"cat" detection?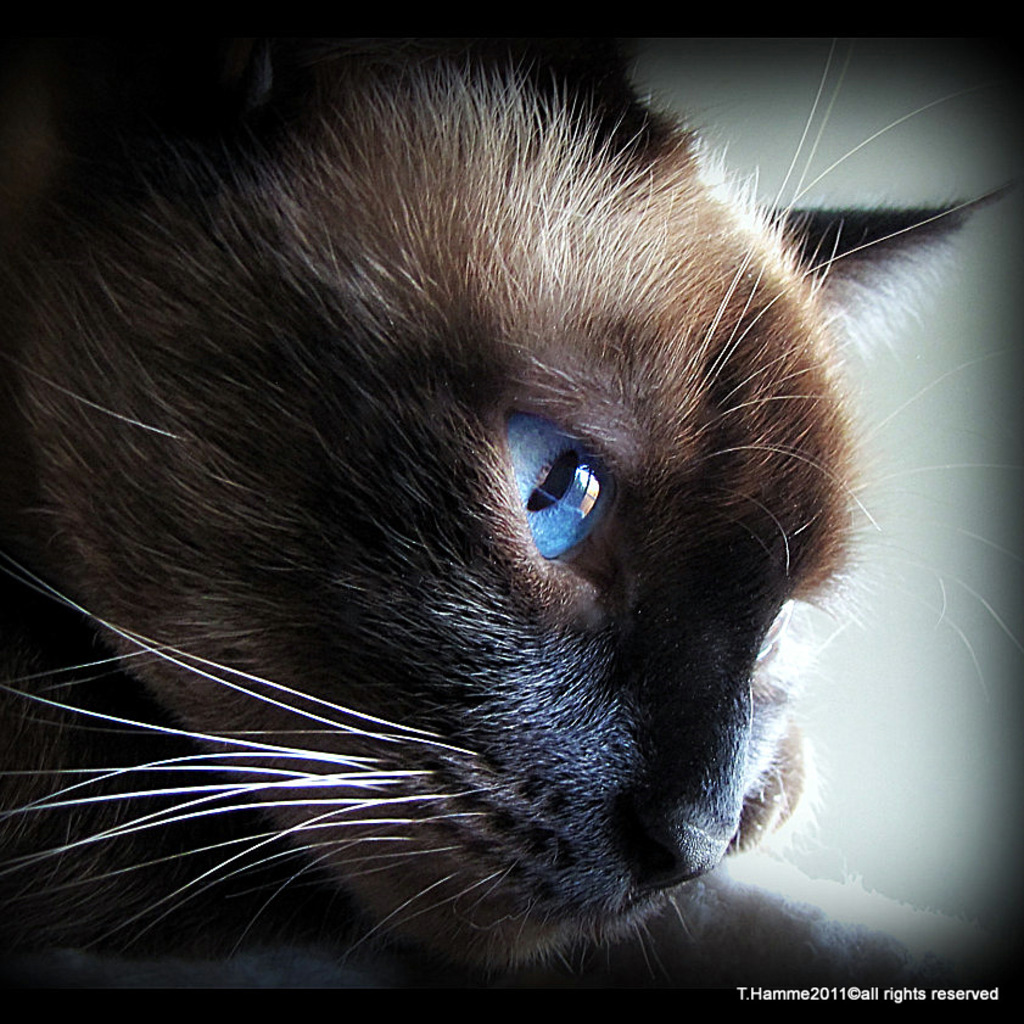
bbox=(0, 32, 1020, 986)
